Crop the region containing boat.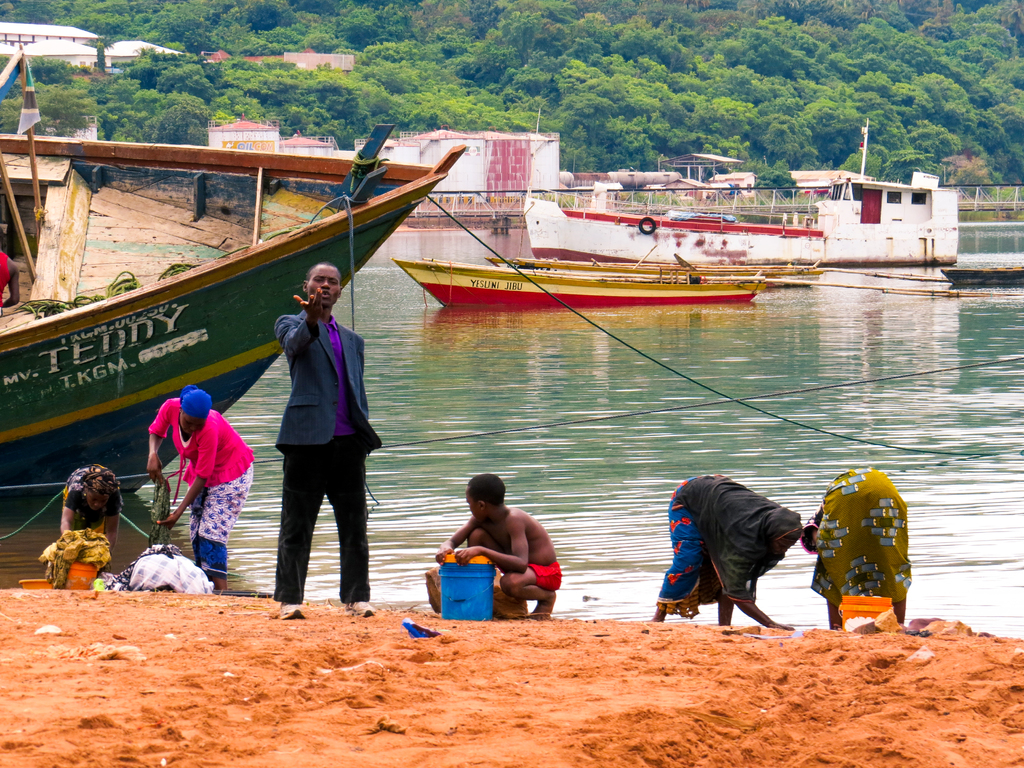
Crop region: x1=27, y1=115, x2=456, y2=543.
